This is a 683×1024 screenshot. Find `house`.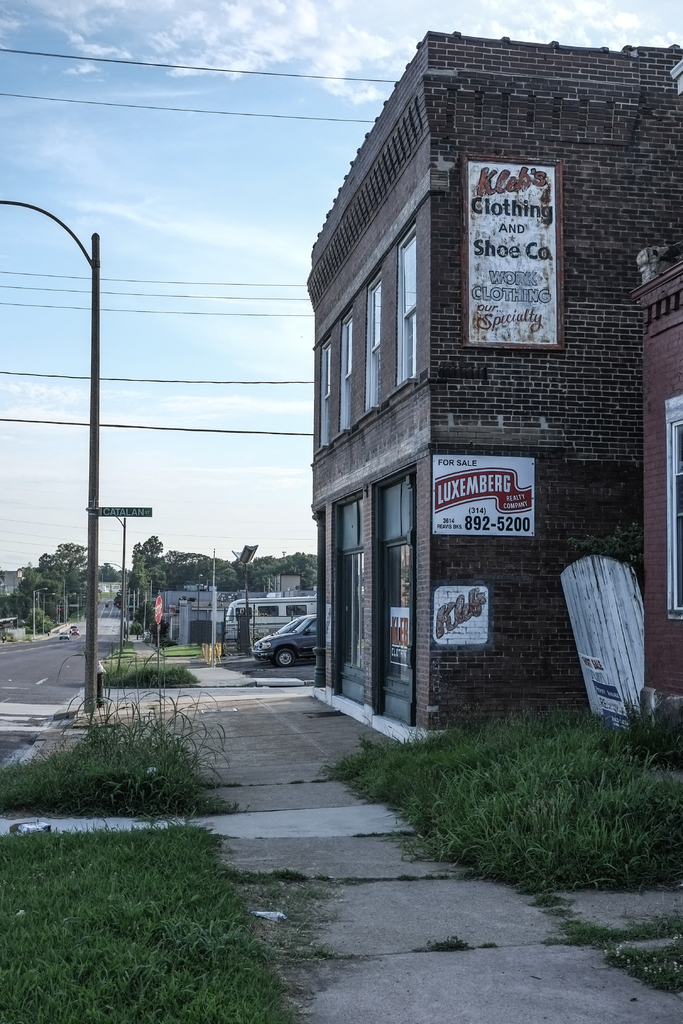
Bounding box: rect(270, 575, 311, 595).
